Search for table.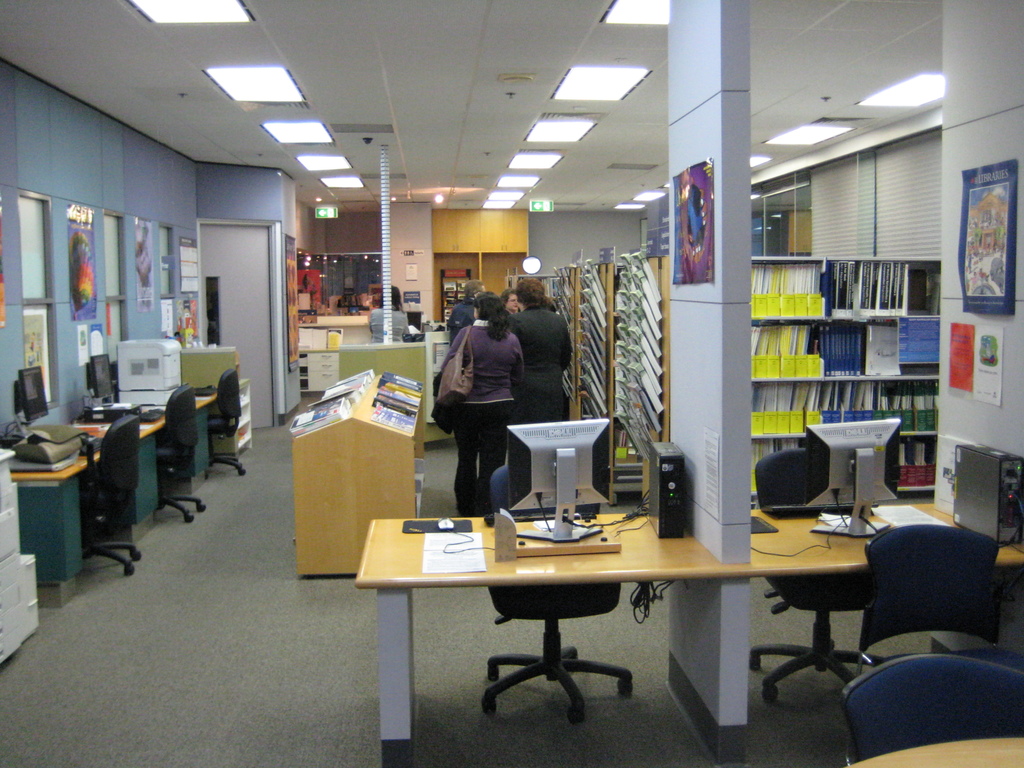
Found at locate(377, 504, 1023, 758).
